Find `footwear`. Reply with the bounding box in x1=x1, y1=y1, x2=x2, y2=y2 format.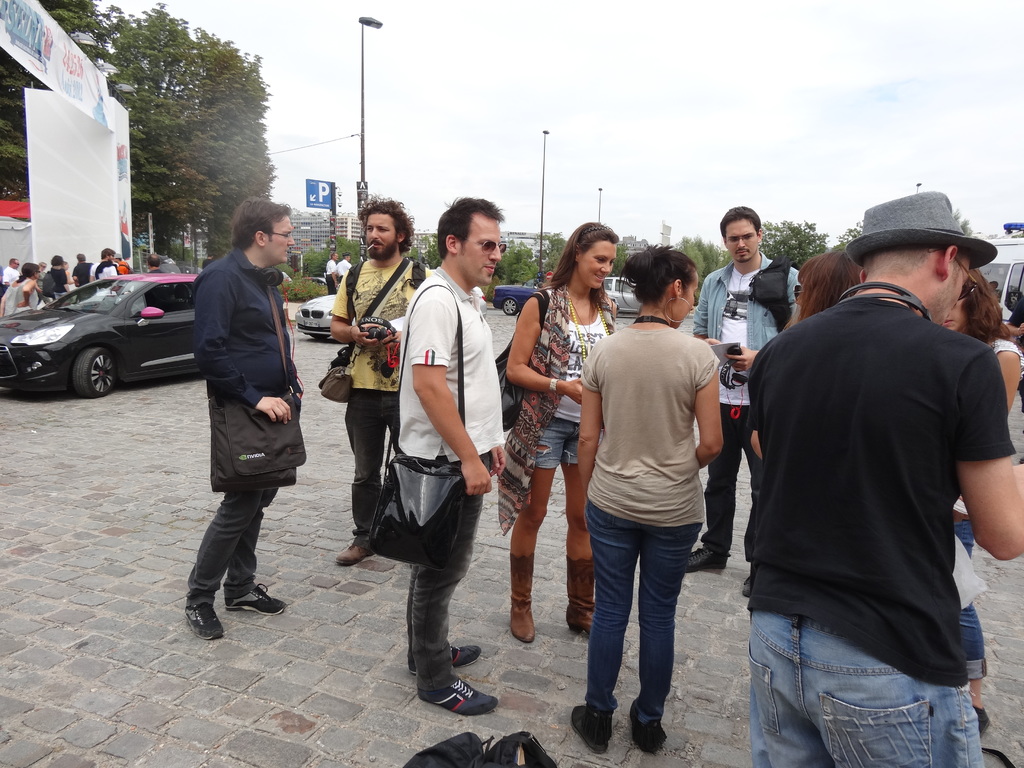
x1=738, y1=574, x2=754, y2=598.
